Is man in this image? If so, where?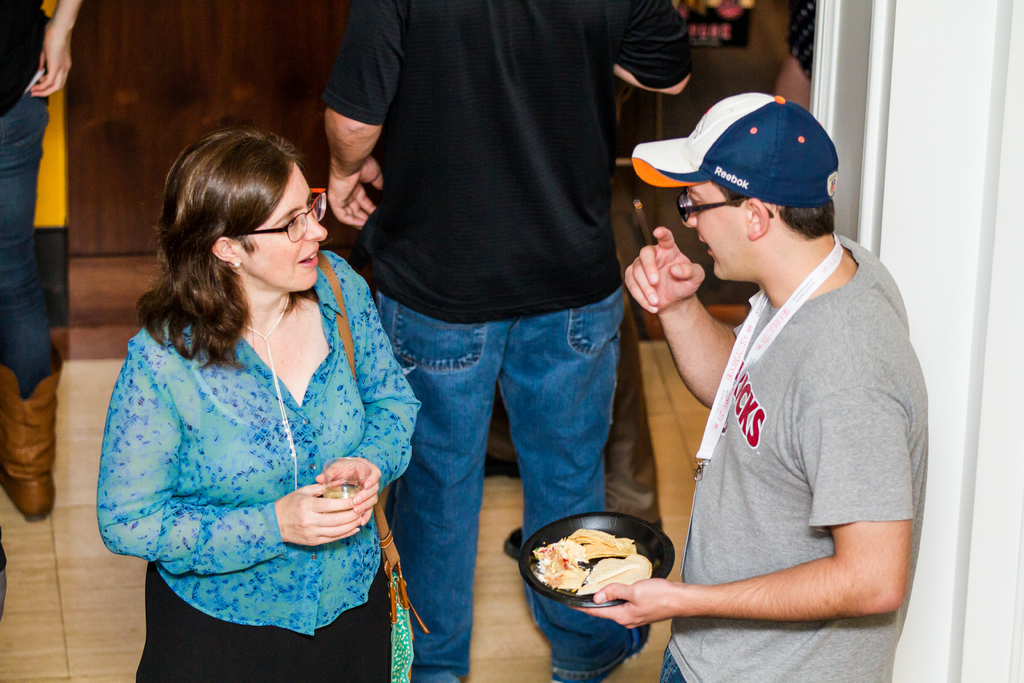
Yes, at 0,0,83,518.
